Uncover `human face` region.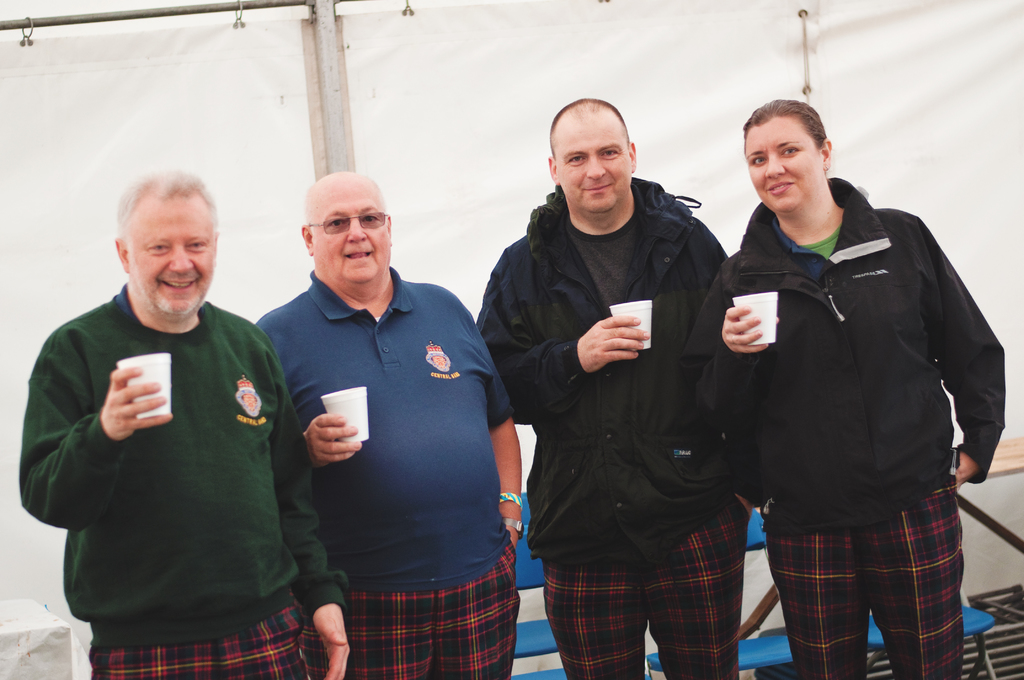
Uncovered: select_region(554, 111, 634, 215).
